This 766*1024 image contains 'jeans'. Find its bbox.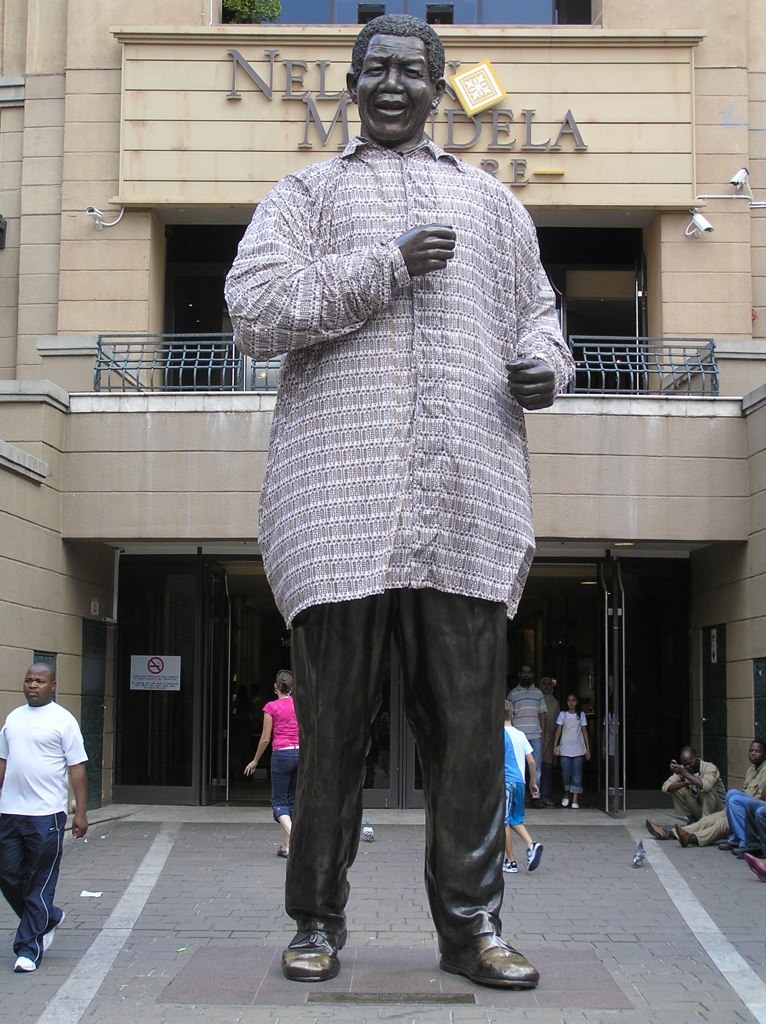
locate(532, 738, 543, 774).
